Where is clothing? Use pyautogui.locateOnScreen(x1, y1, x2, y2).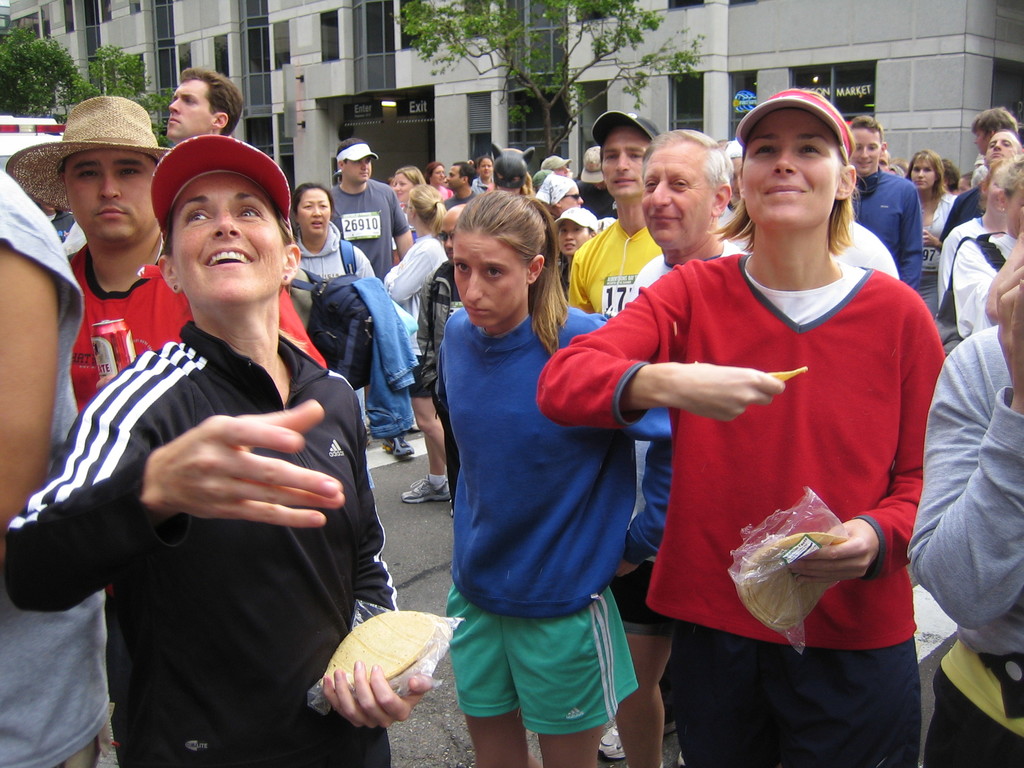
pyautogui.locateOnScreen(440, 188, 480, 209).
